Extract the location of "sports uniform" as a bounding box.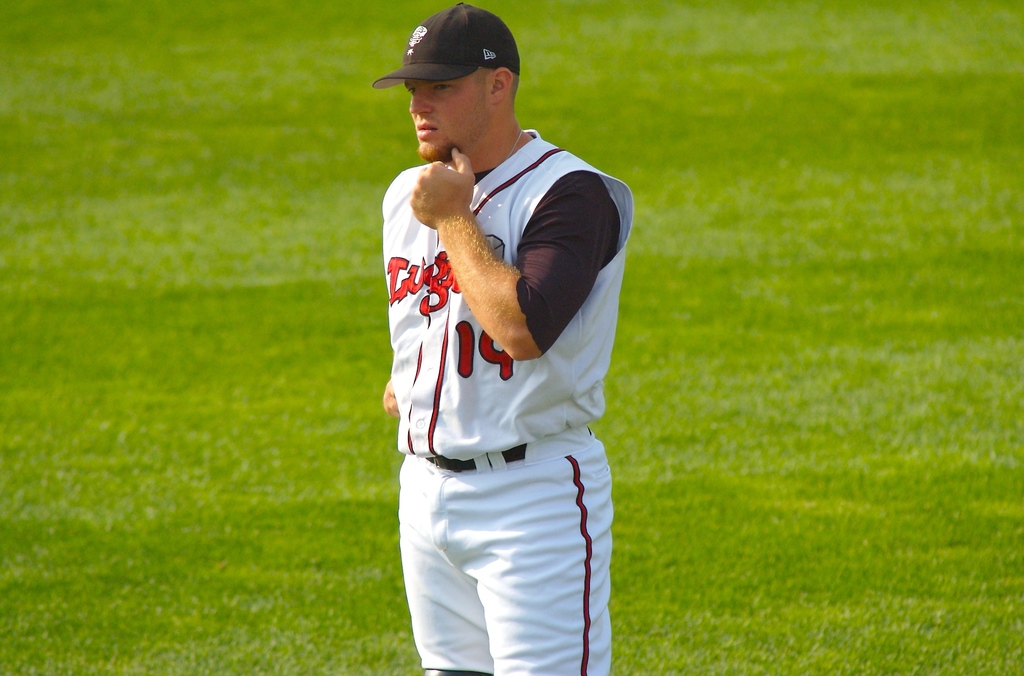
BBox(356, 21, 656, 661).
